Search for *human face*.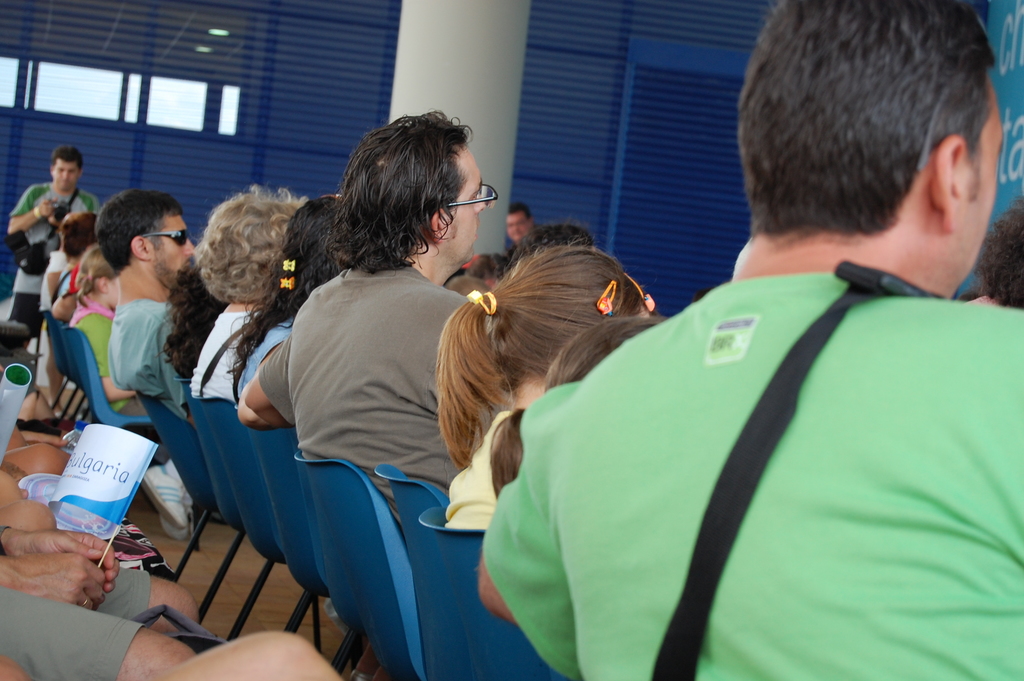
Found at <bbox>55, 163, 80, 189</bbox>.
